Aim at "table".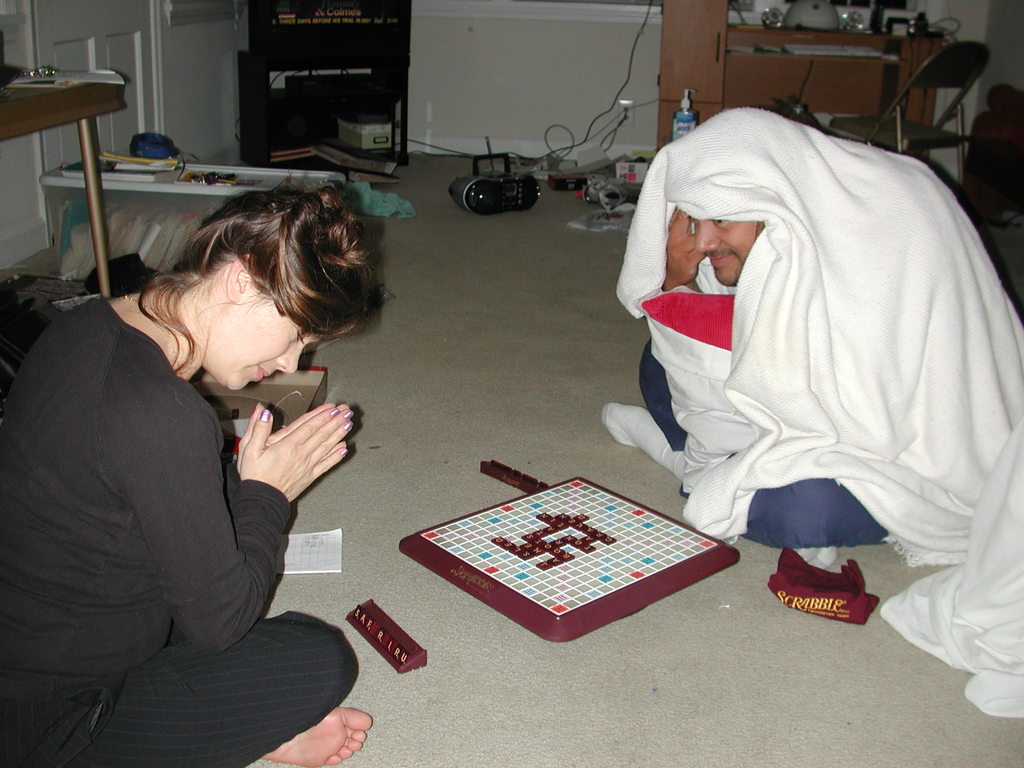
Aimed at region(0, 65, 127, 312).
